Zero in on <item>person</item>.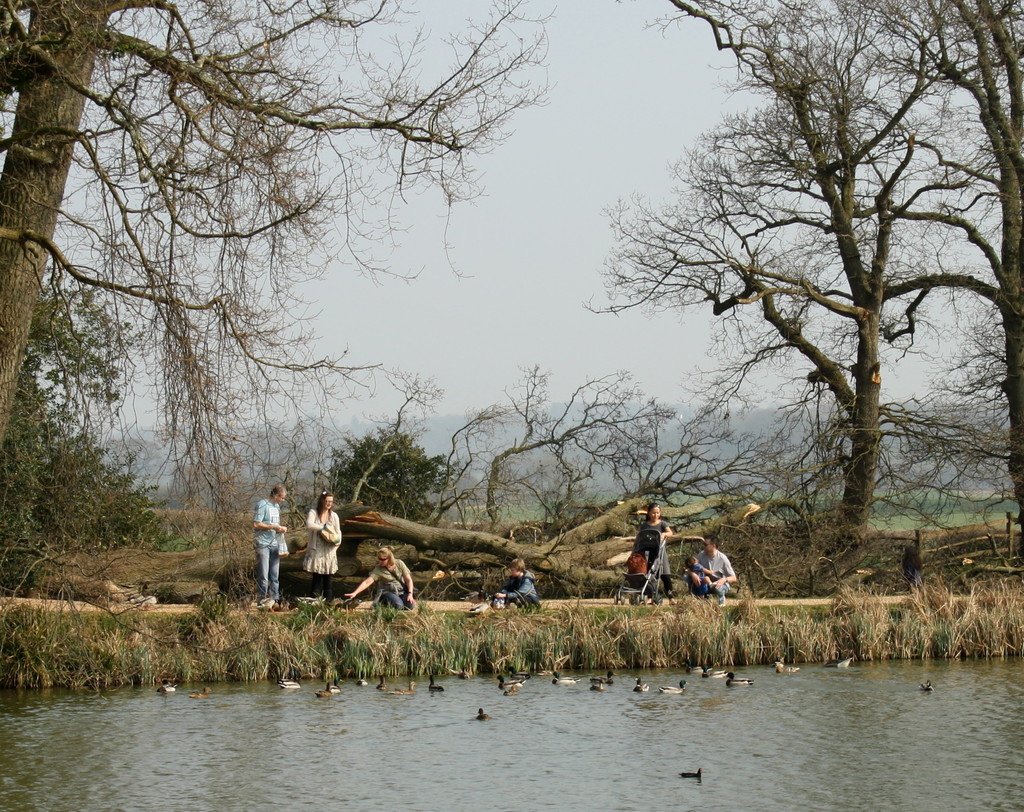
Zeroed in: {"left": 687, "top": 522, "right": 734, "bottom": 606}.
